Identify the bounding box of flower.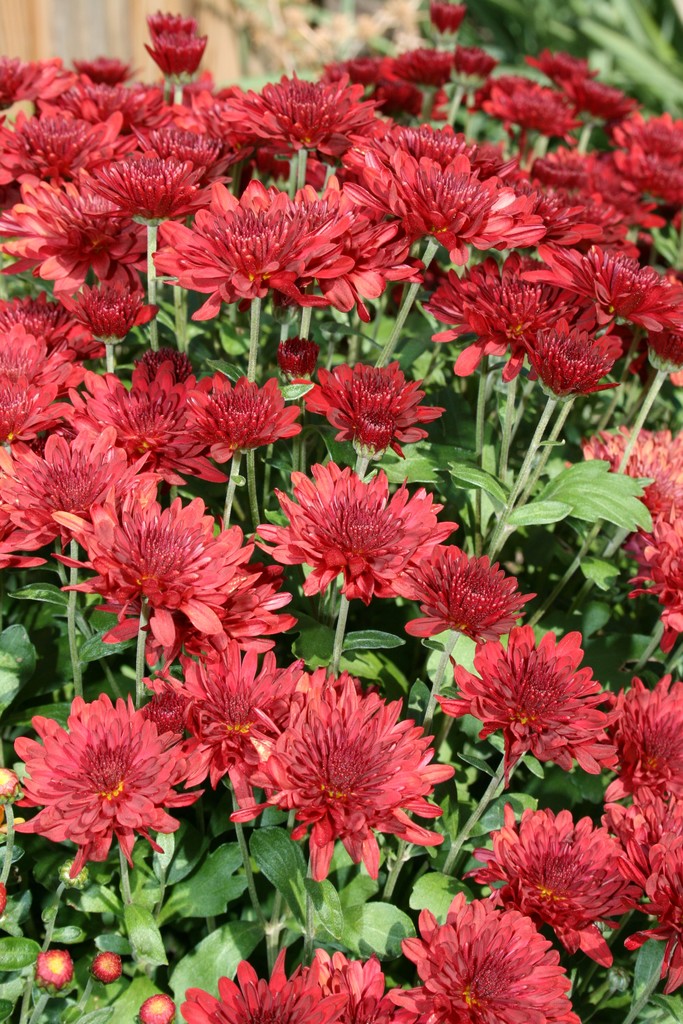
BBox(140, 638, 305, 806).
